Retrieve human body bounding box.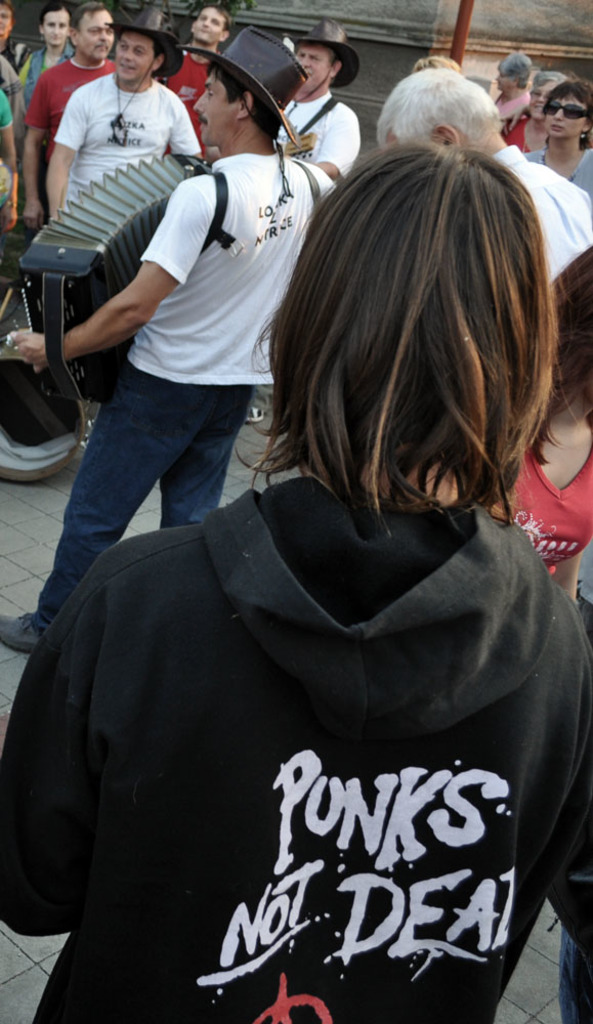
Bounding box: [485, 131, 592, 288].
